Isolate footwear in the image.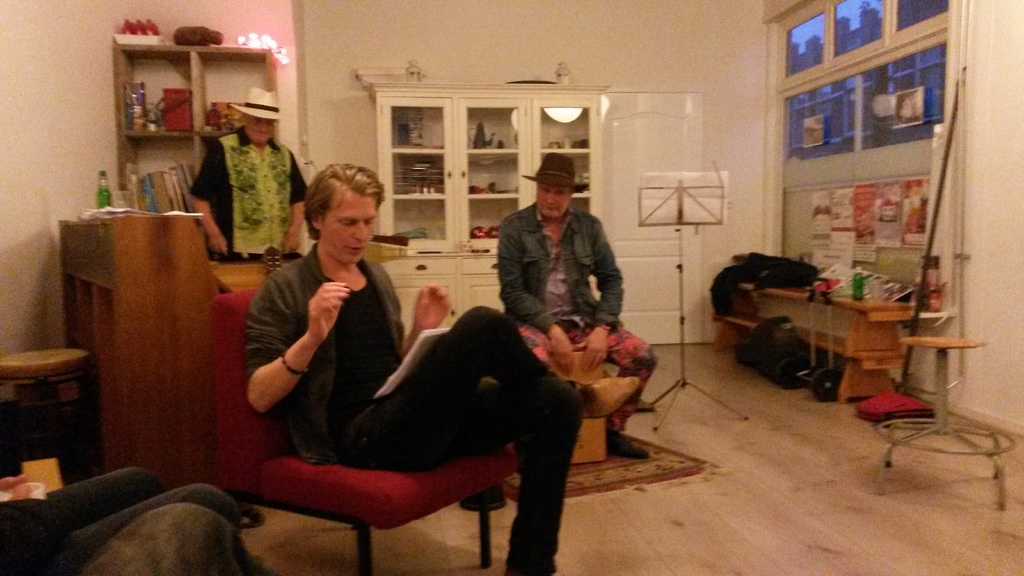
Isolated region: (637,392,655,411).
